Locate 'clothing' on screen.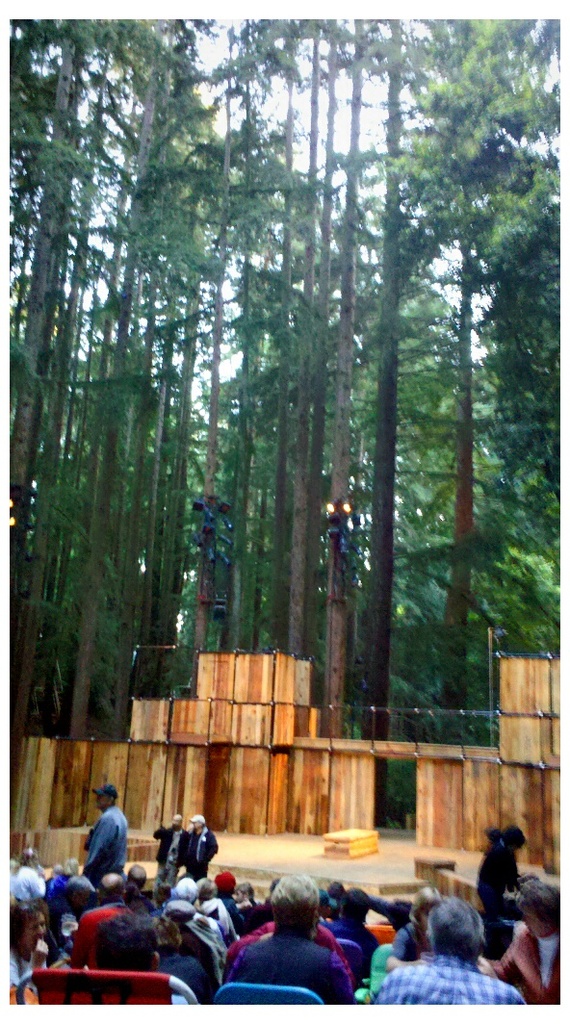
On screen at <box>12,809,567,1003</box>.
